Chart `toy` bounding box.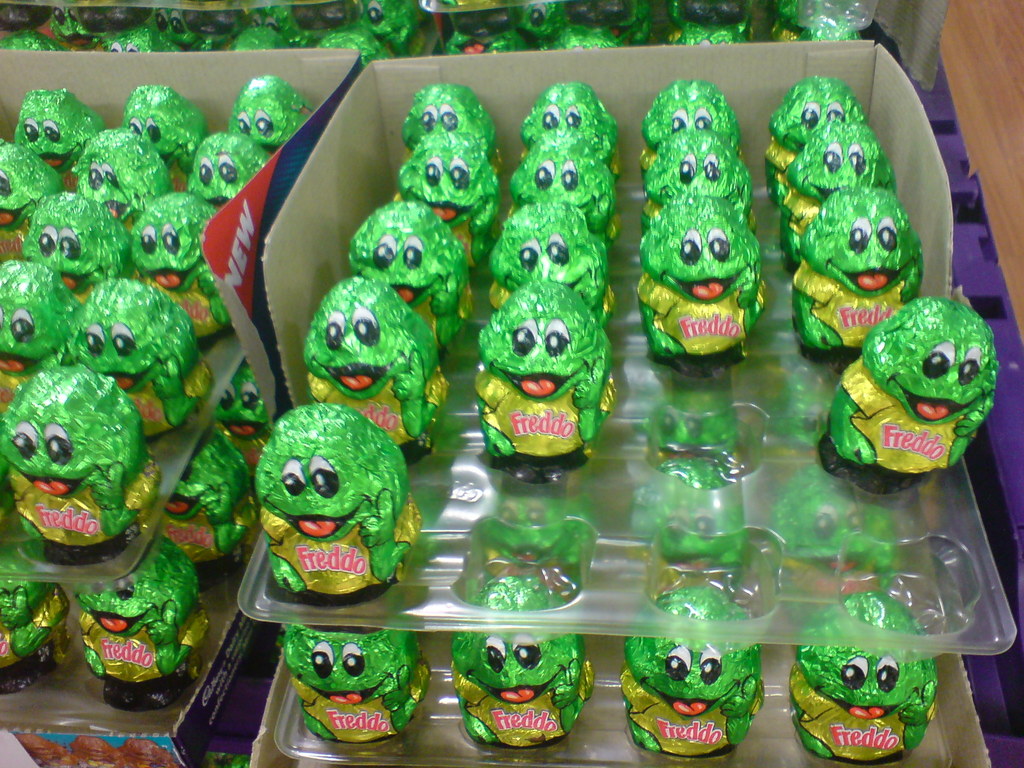
Charted: {"x1": 13, "y1": 193, "x2": 124, "y2": 306}.
